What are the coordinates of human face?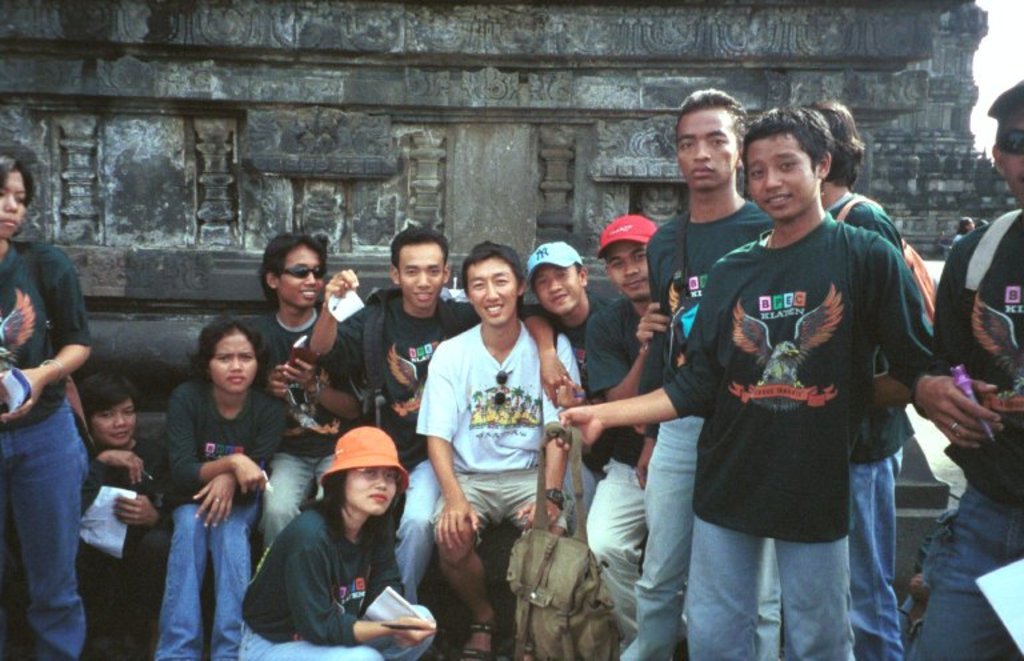
[left=279, top=247, right=324, bottom=312].
